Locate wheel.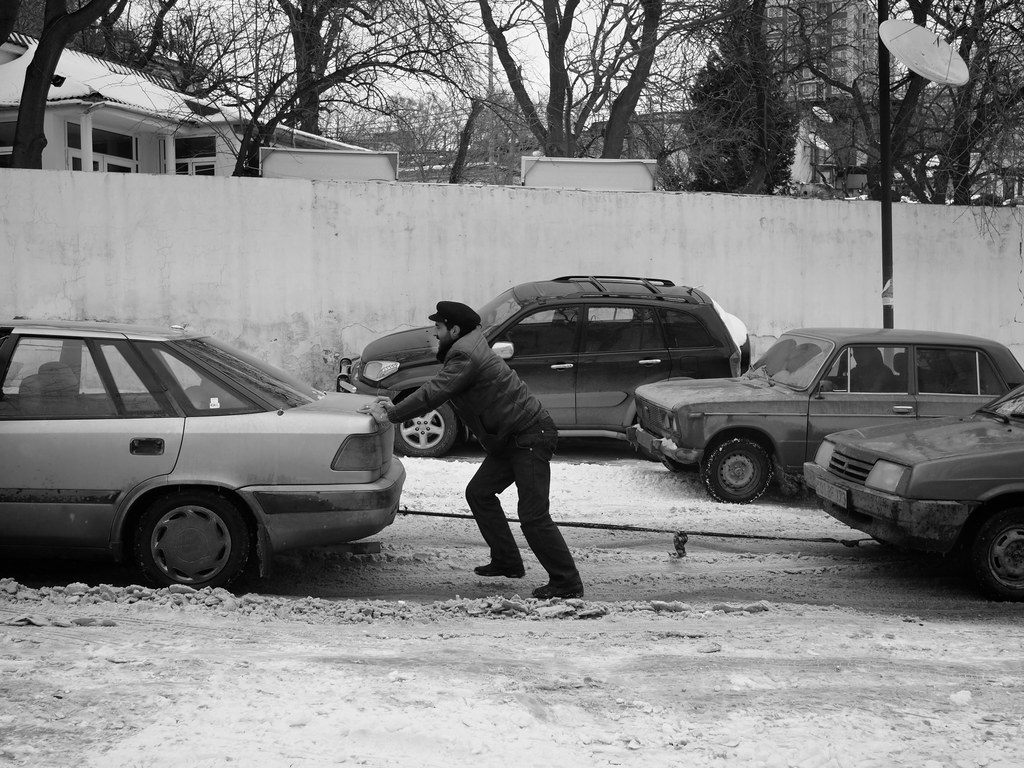
Bounding box: {"x1": 123, "y1": 484, "x2": 257, "y2": 589}.
